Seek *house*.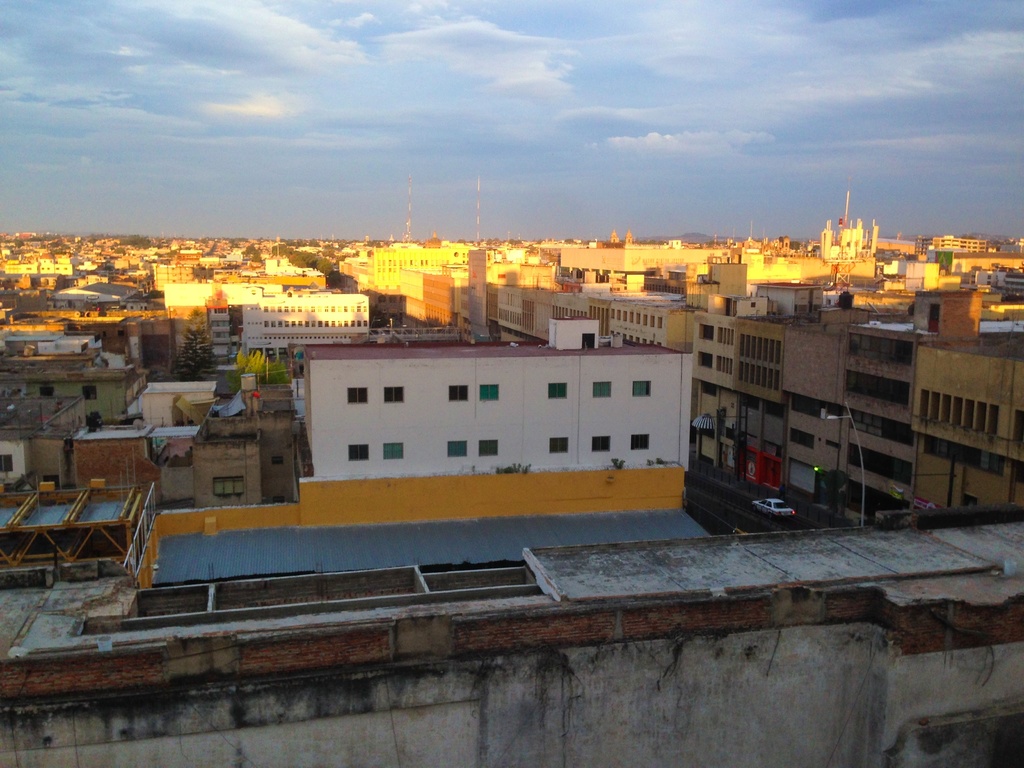
rect(568, 236, 691, 349).
